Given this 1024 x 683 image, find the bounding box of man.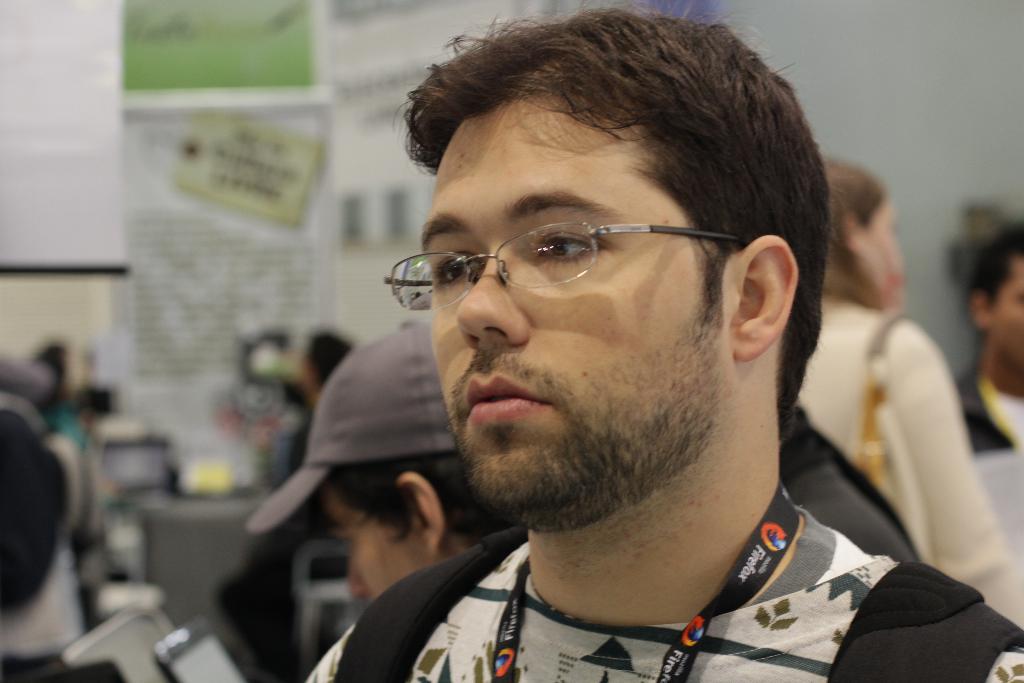
x1=244 y1=322 x2=519 y2=603.
